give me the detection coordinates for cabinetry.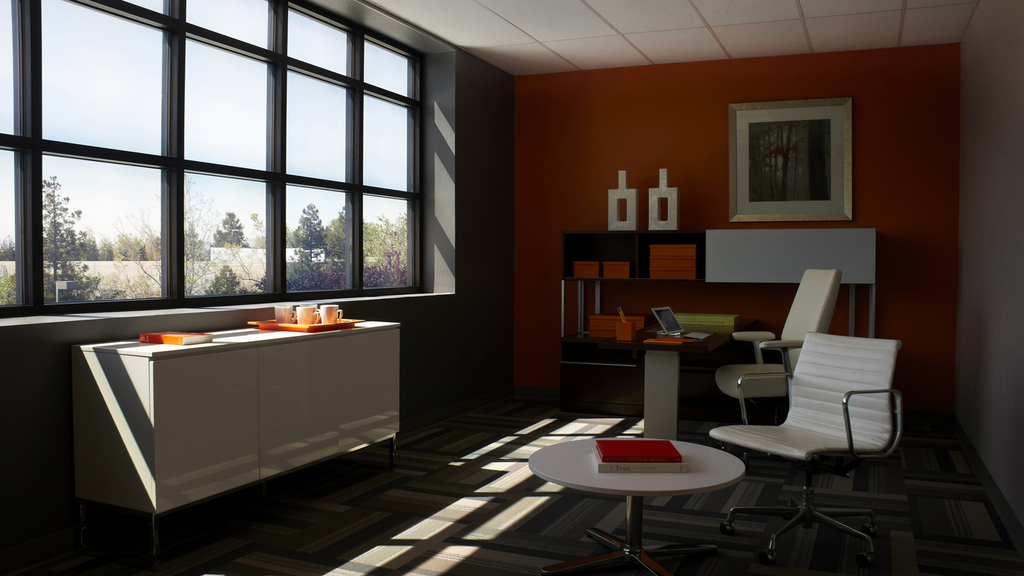
68, 291, 431, 564.
